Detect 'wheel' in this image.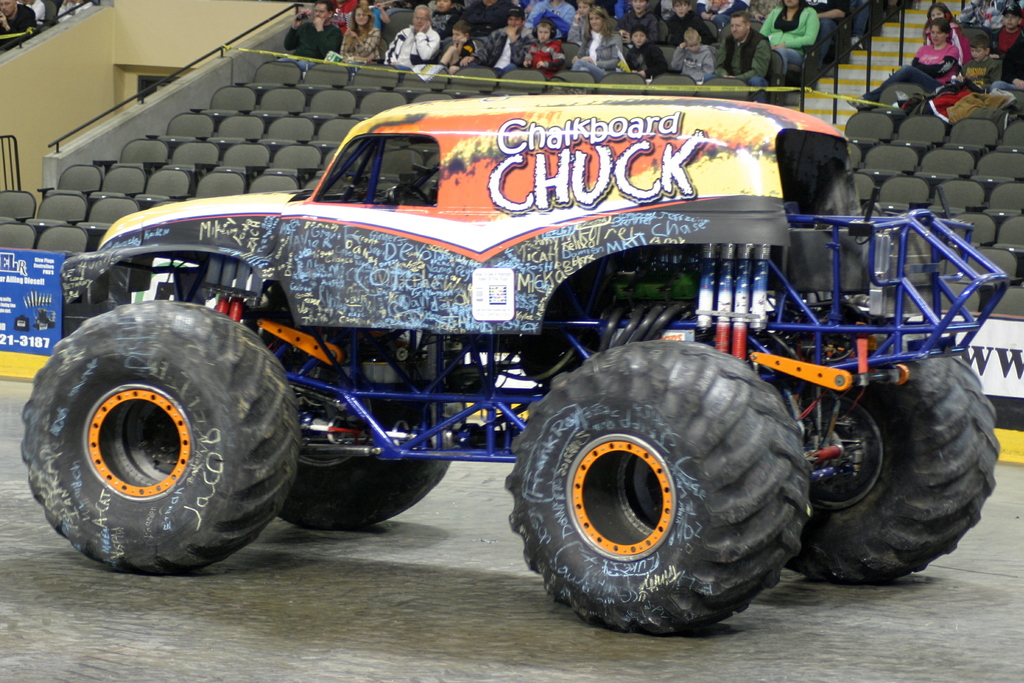
Detection: (503, 338, 815, 638).
